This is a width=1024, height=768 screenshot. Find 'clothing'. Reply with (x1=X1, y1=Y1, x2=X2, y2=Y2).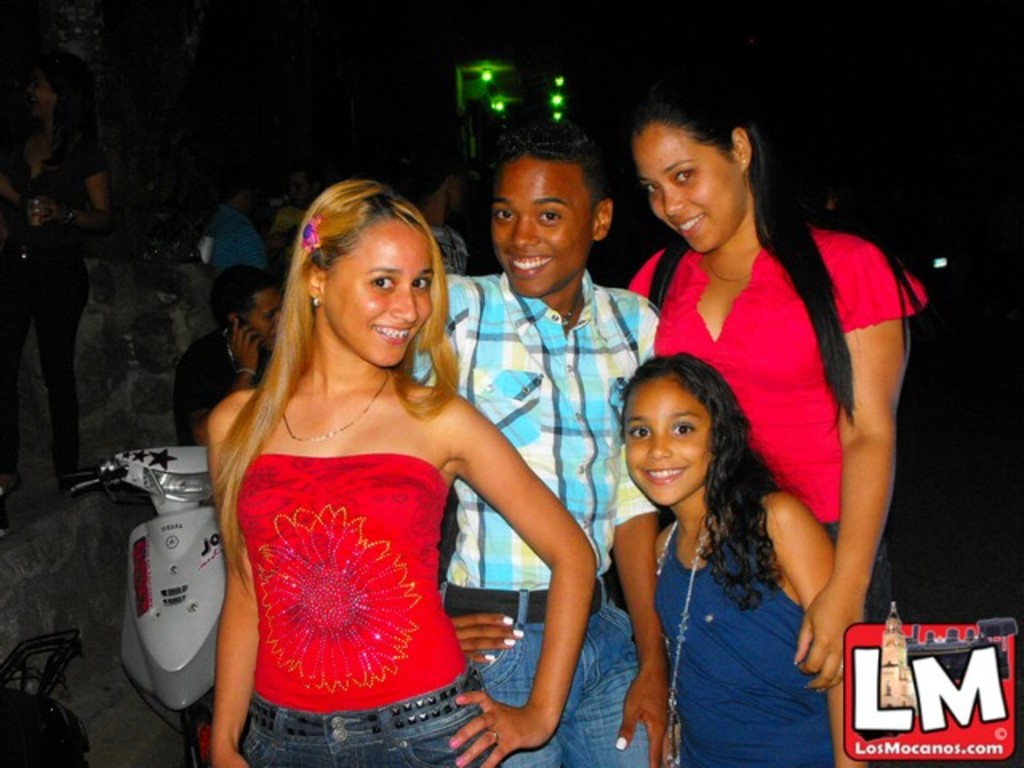
(x1=0, y1=118, x2=94, y2=466).
